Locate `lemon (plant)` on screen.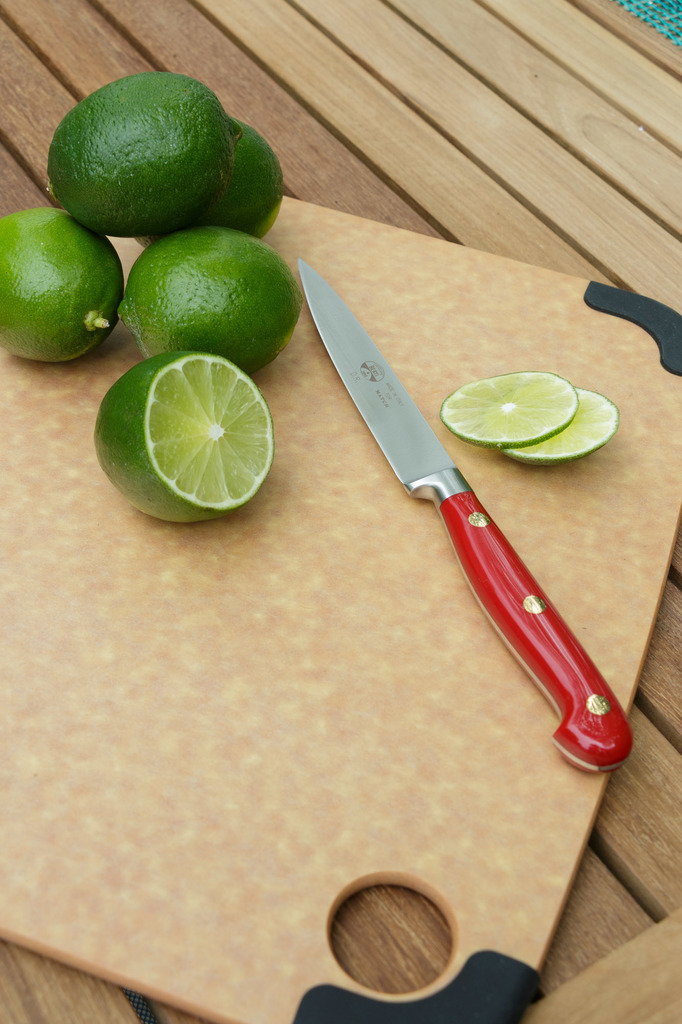
On screen at bbox(0, 205, 122, 363).
